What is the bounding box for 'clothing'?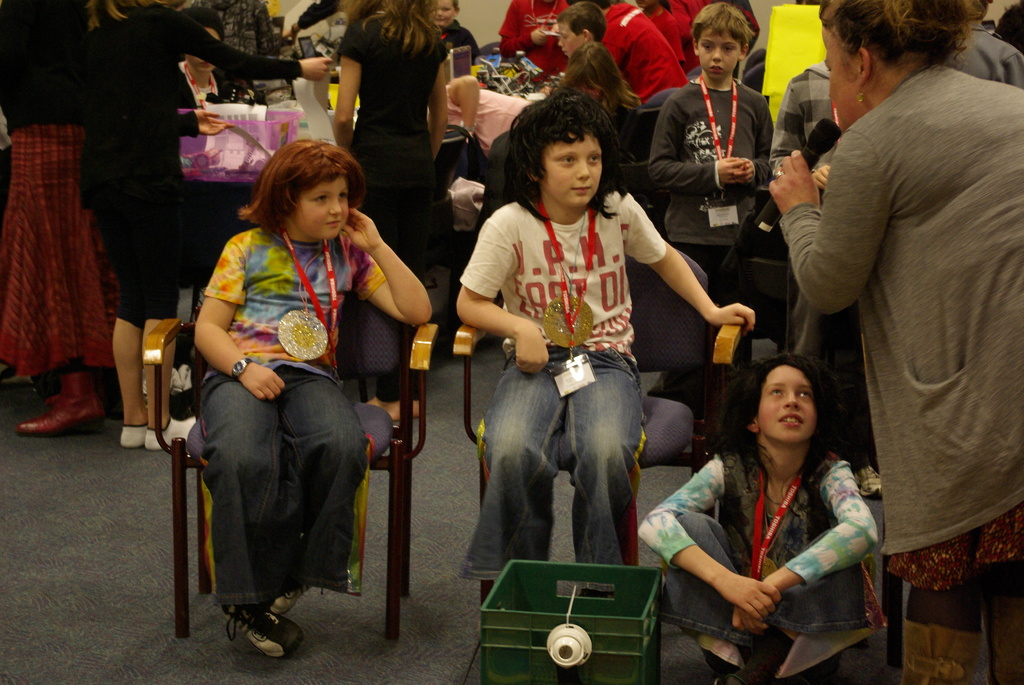
[x1=342, y1=10, x2=449, y2=275].
